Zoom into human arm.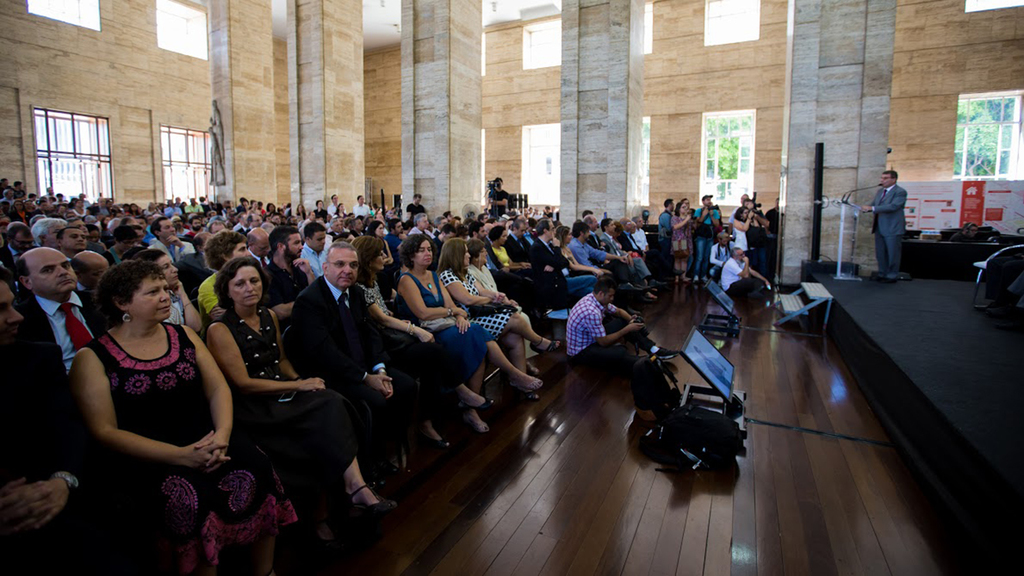
Zoom target: detection(720, 255, 751, 277).
